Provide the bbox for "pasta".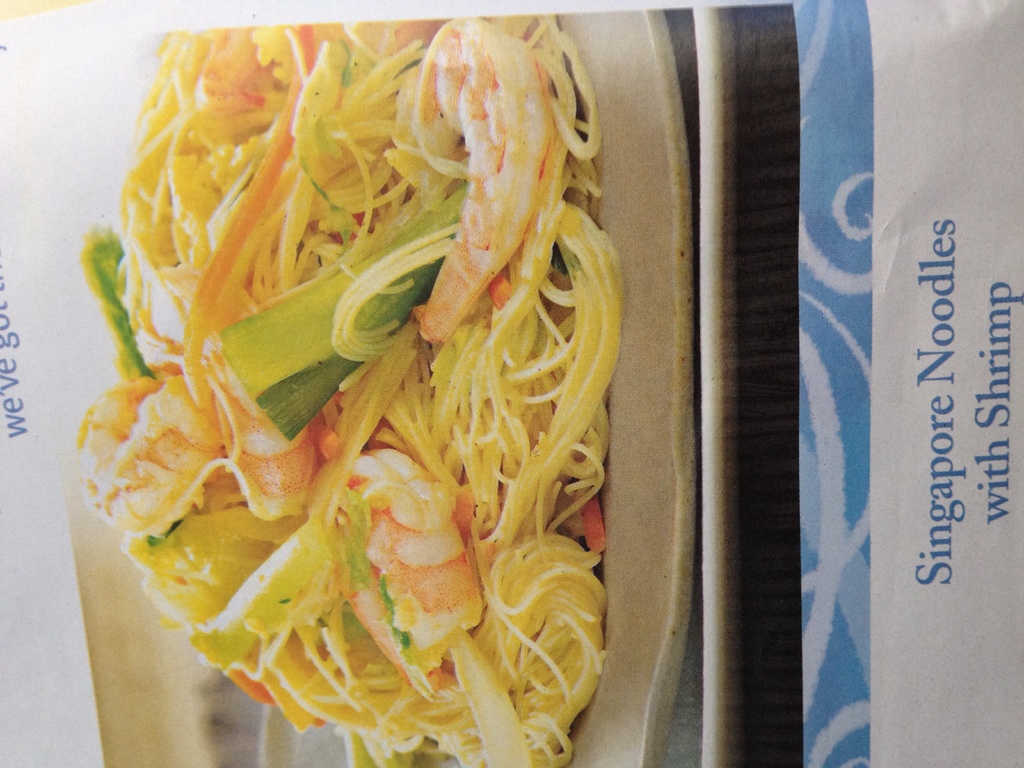
74 15 625 767.
